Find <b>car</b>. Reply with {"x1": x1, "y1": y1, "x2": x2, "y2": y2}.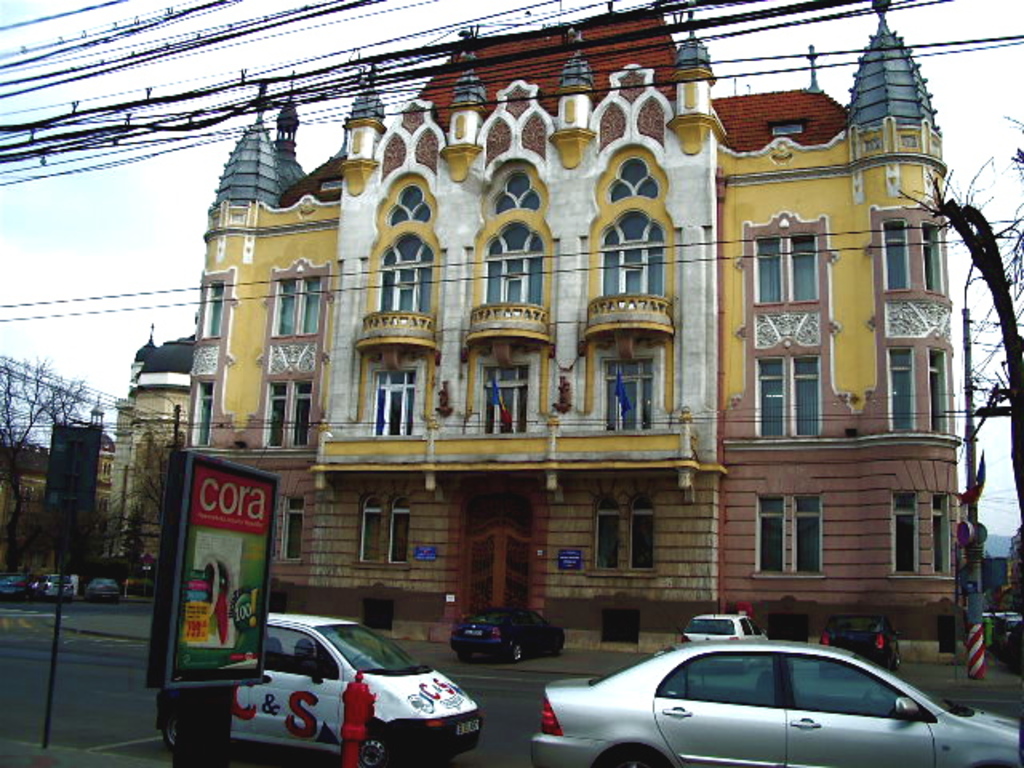
{"x1": 154, "y1": 613, "x2": 486, "y2": 766}.
